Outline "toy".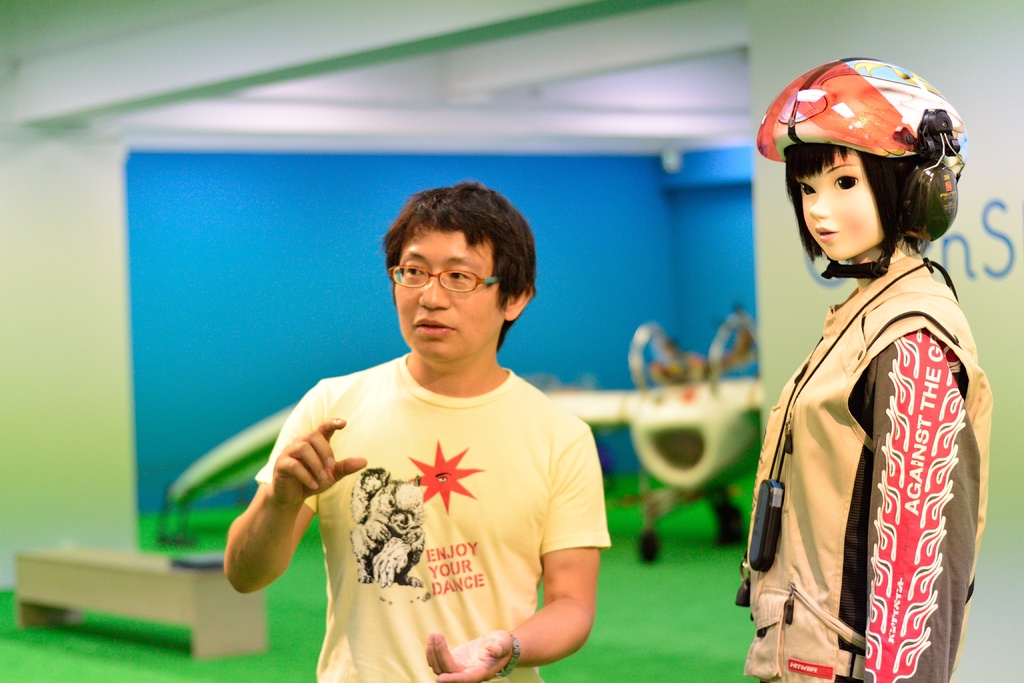
Outline: region(726, 69, 1014, 666).
